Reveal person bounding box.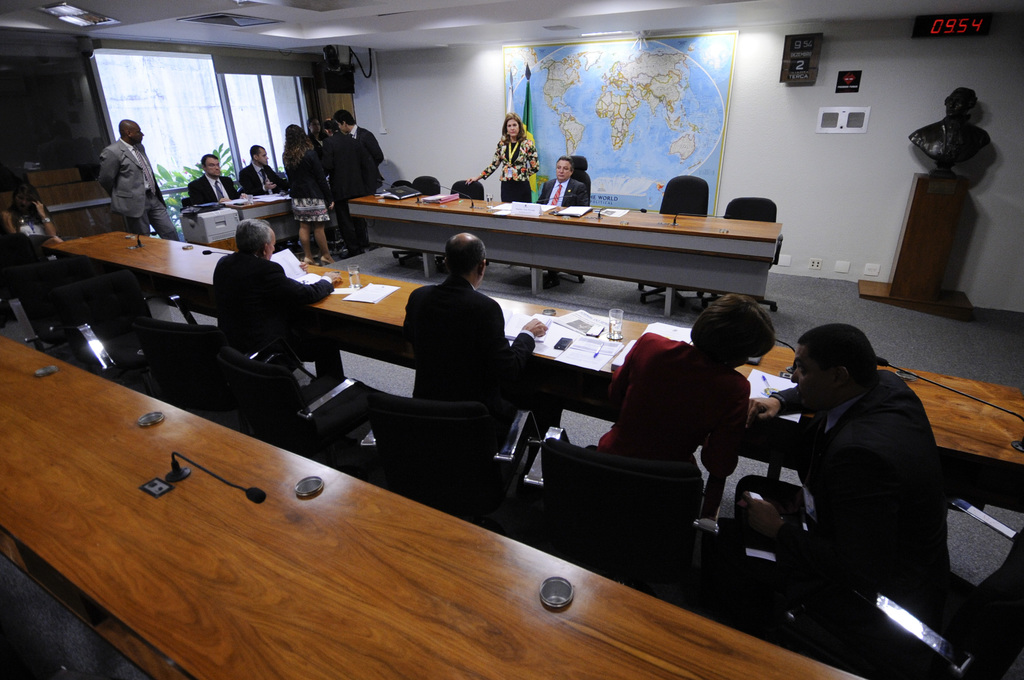
Revealed: {"left": 208, "top": 219, "right": 338, "bottom": 381}.
